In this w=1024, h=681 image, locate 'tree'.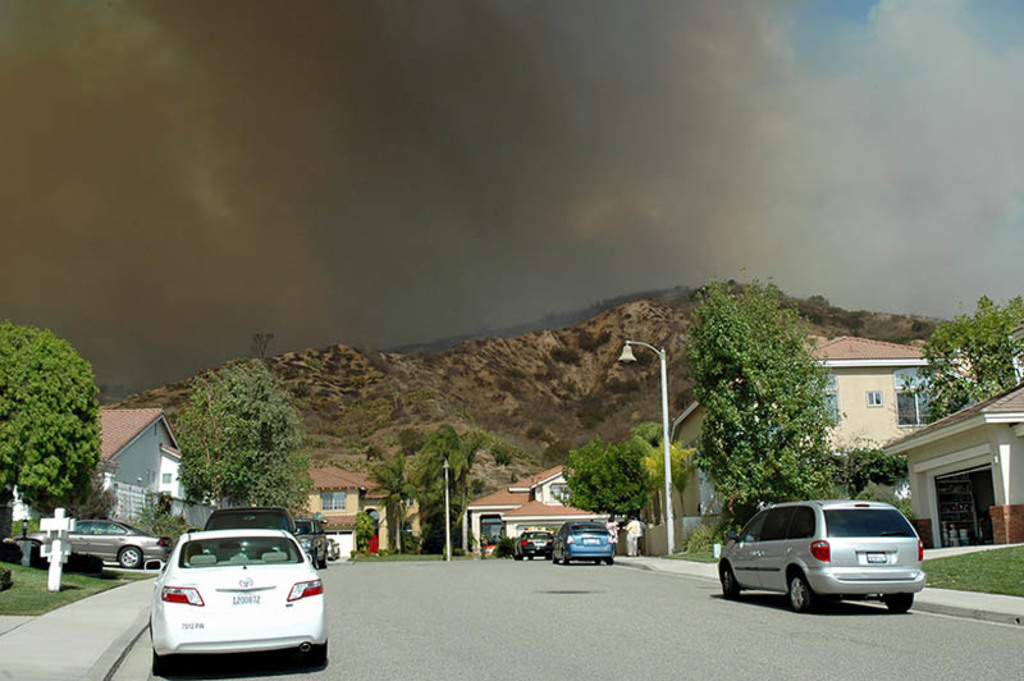
Bounding box: [840, 428, 902, 504].
